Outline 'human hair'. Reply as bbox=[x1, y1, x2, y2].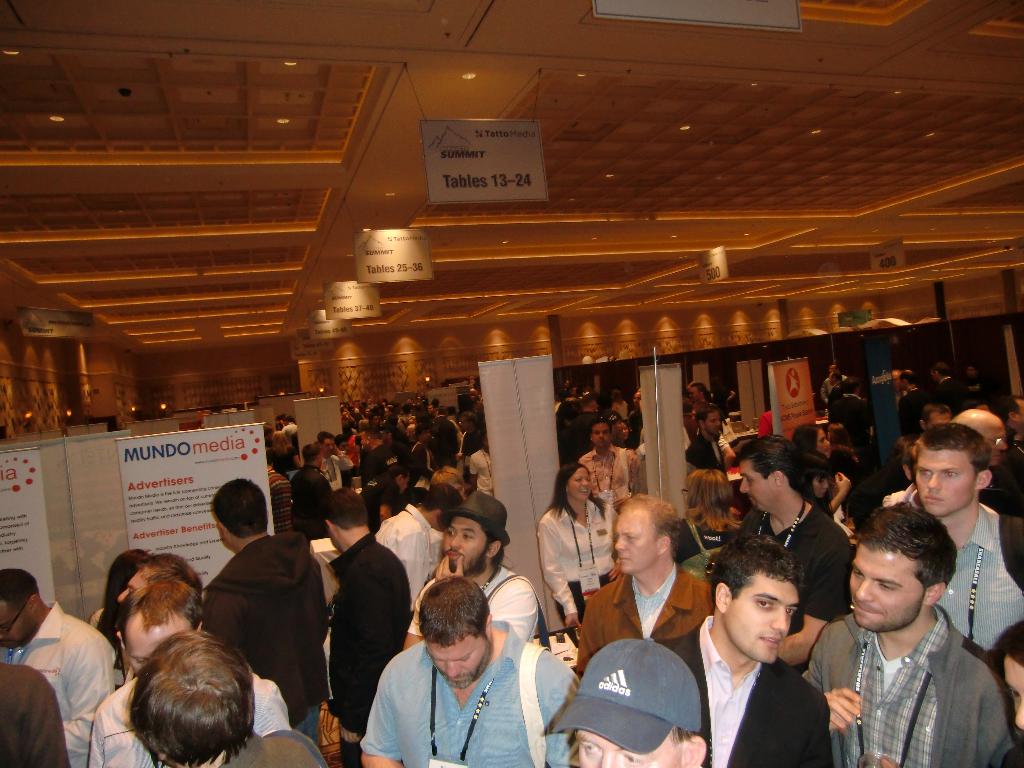
bbox=[415, 573, 496, 642].
